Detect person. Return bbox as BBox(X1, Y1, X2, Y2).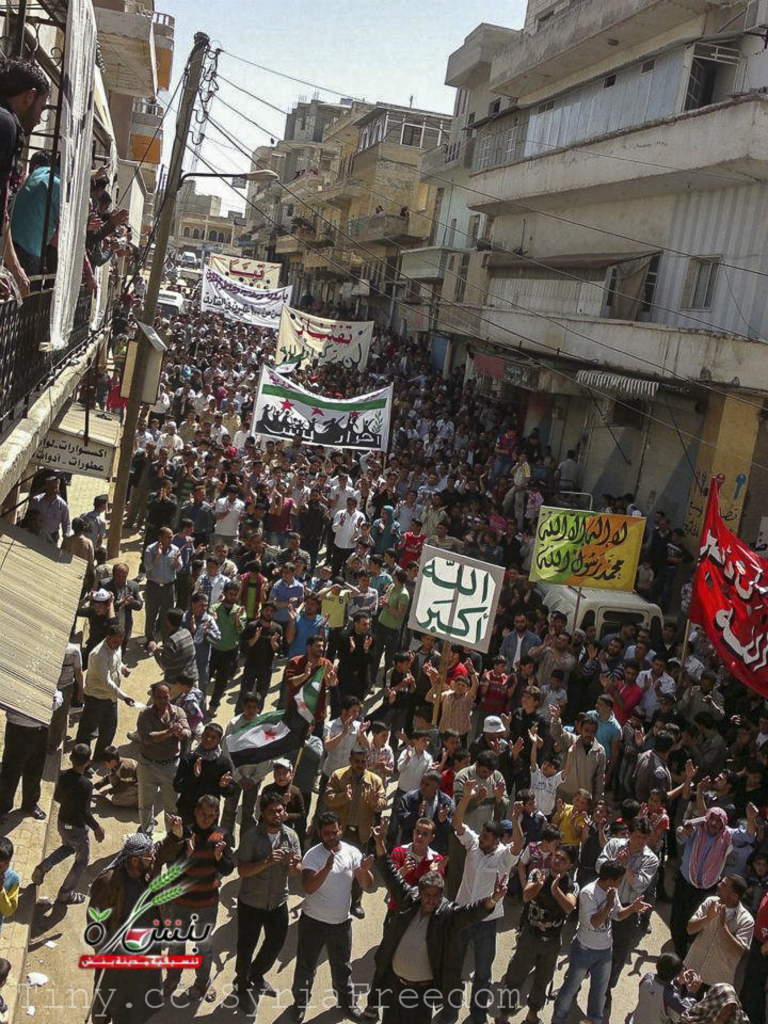
BBox(419, 527, 462, 558).
